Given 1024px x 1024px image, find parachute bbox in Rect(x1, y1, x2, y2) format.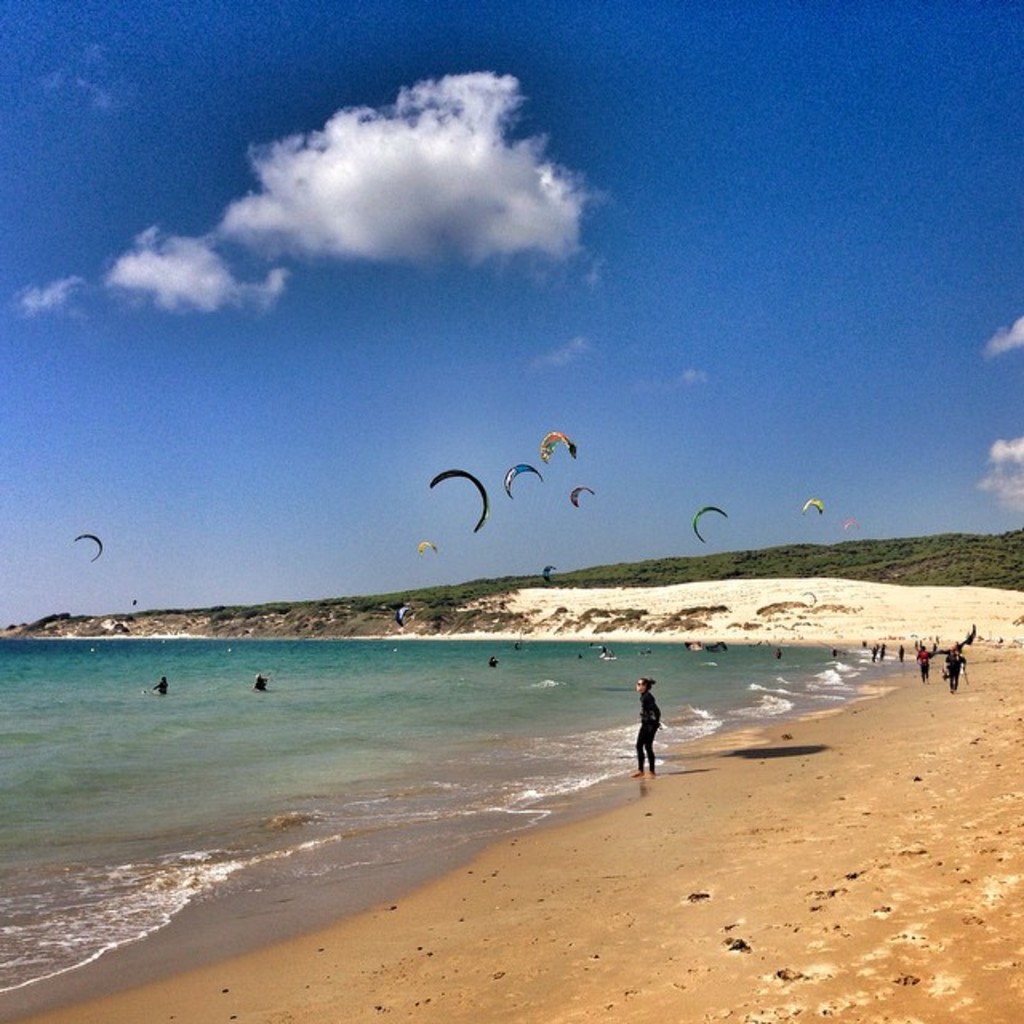
Rect(539, 555, 558, 586).
